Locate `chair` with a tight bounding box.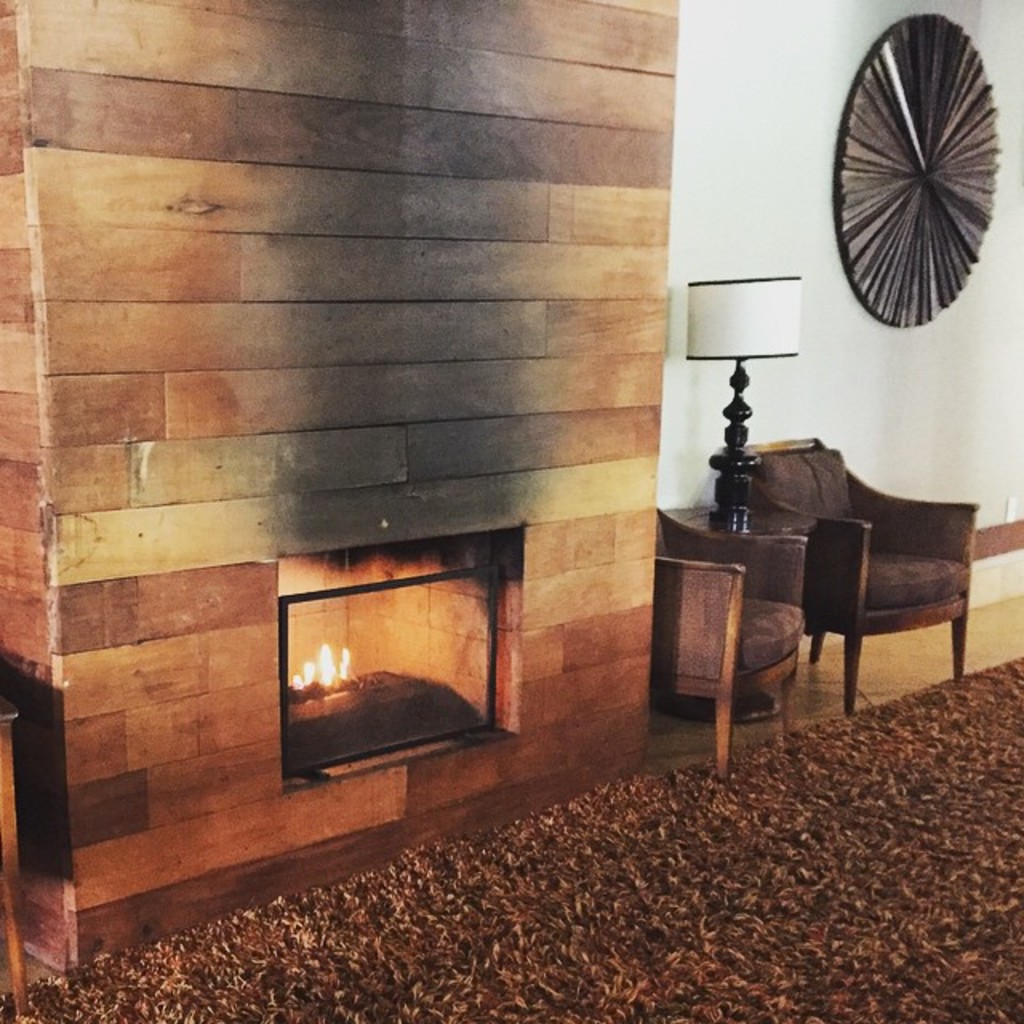
(x1=658, y1=504, x2=813, y2=730).
